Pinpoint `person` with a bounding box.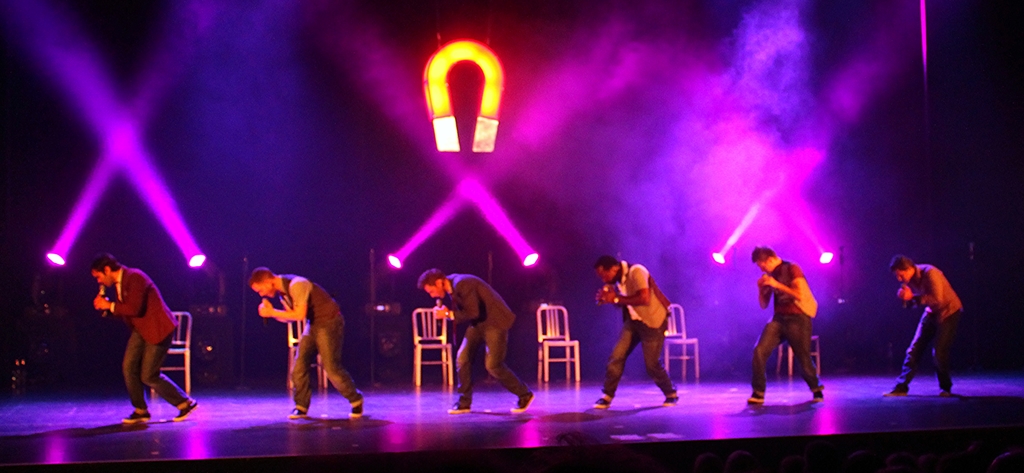
detection(587, 252, 678, 410).
